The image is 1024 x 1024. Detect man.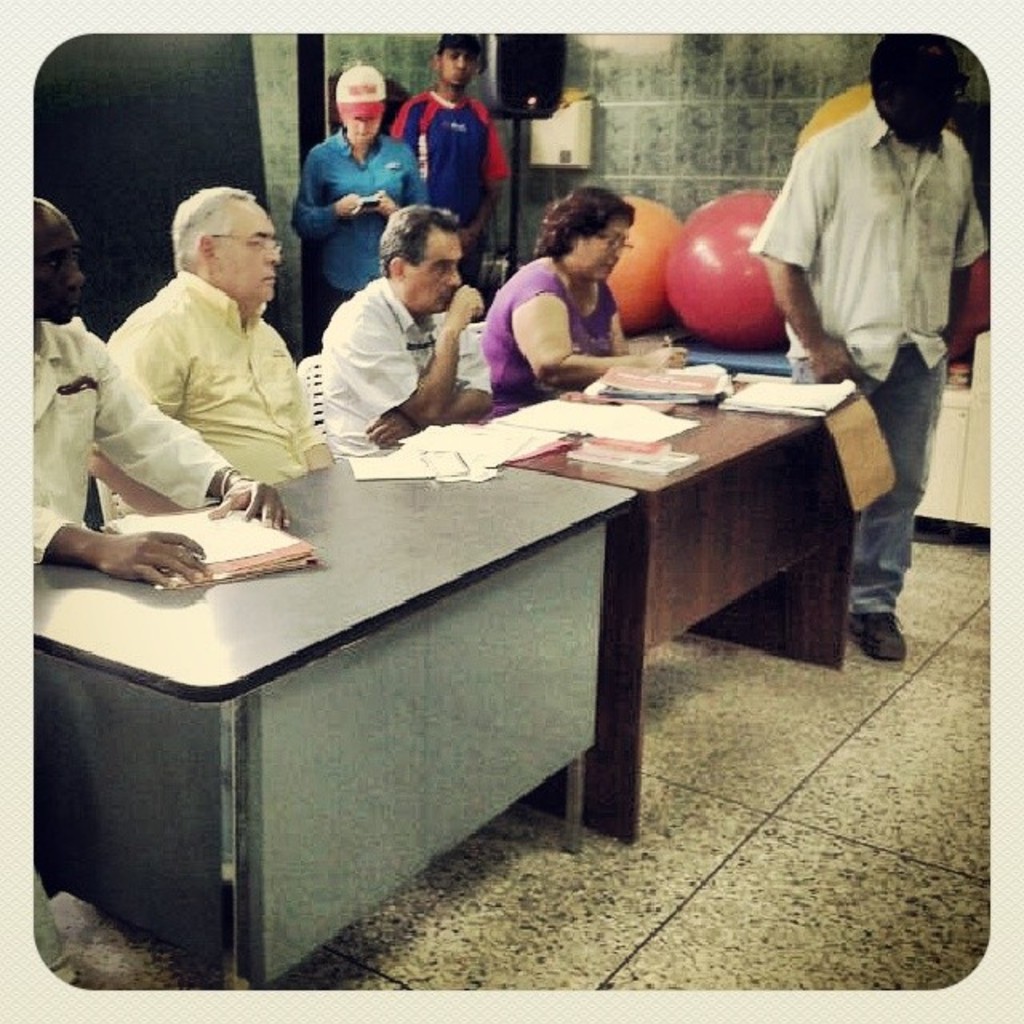
Detection: <box>85,186,341,518</box>.
